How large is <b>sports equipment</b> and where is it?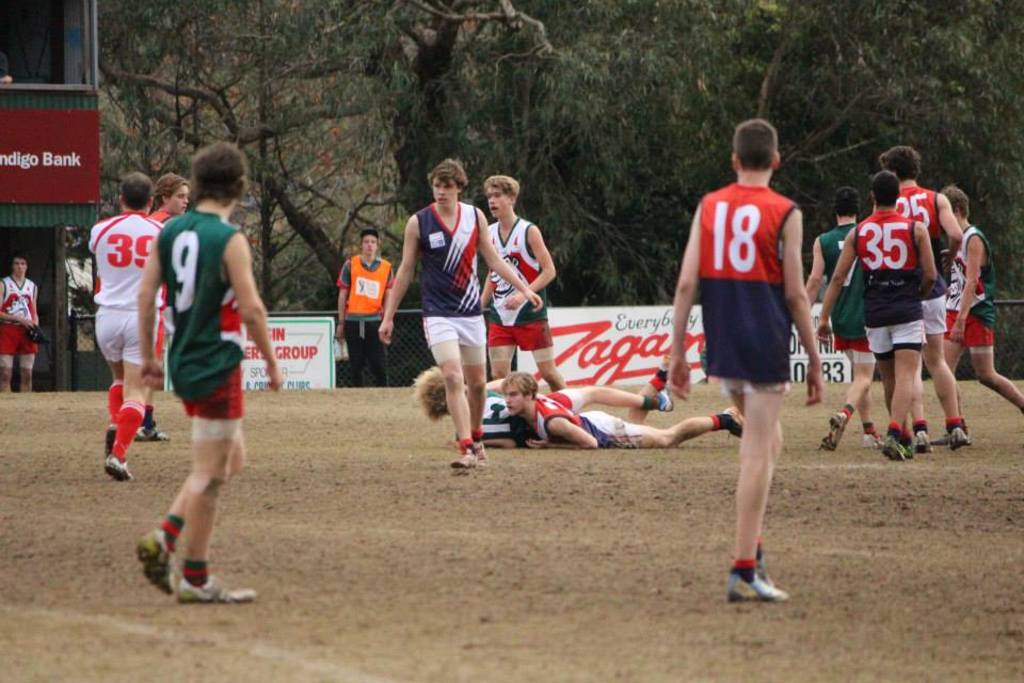
Bounding box: bbox(819, 410, 846, 450).
